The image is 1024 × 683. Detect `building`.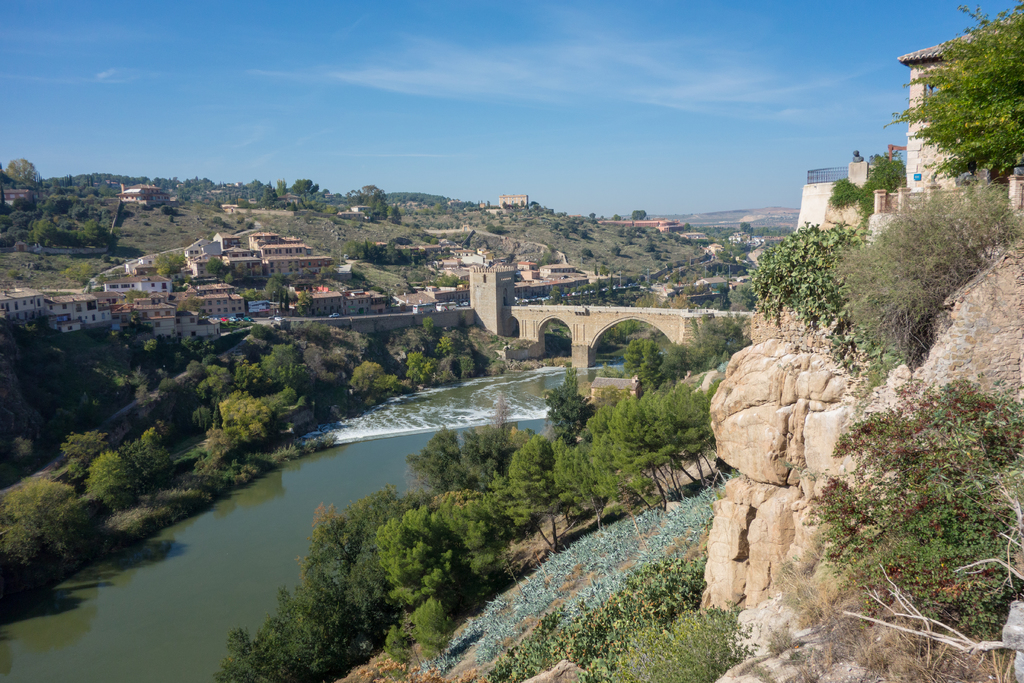
Detection: x1=115 y1=182 x2=173 y2=204.
